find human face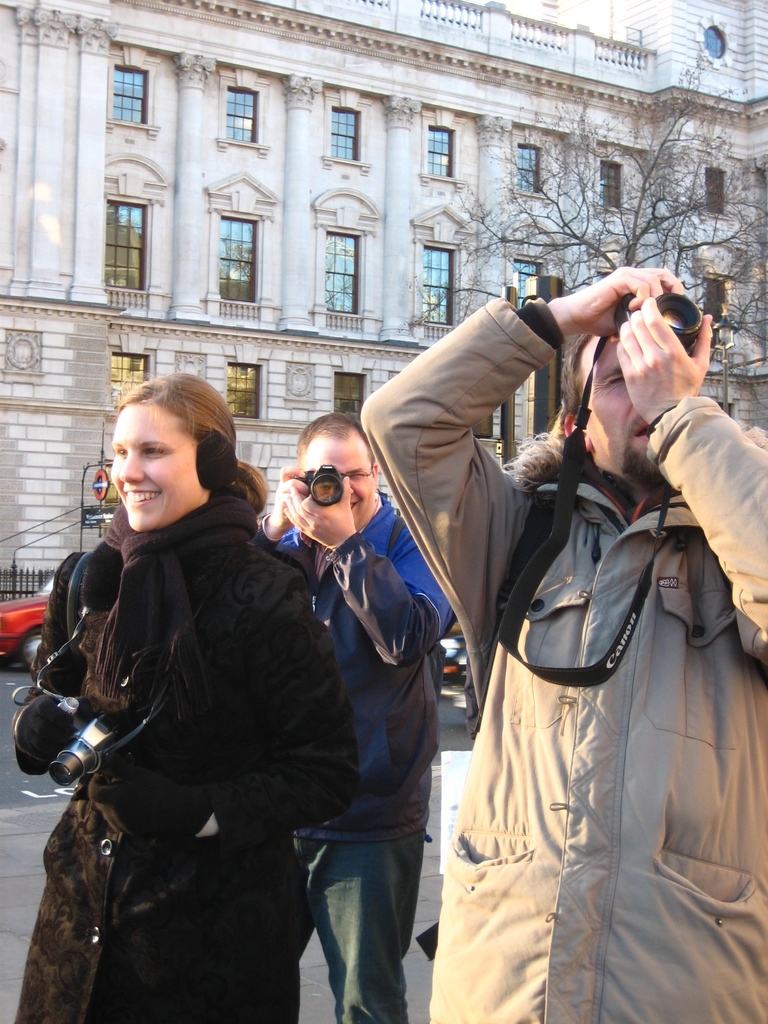
(x1=99, y1=398, x2=198, y2=528)
